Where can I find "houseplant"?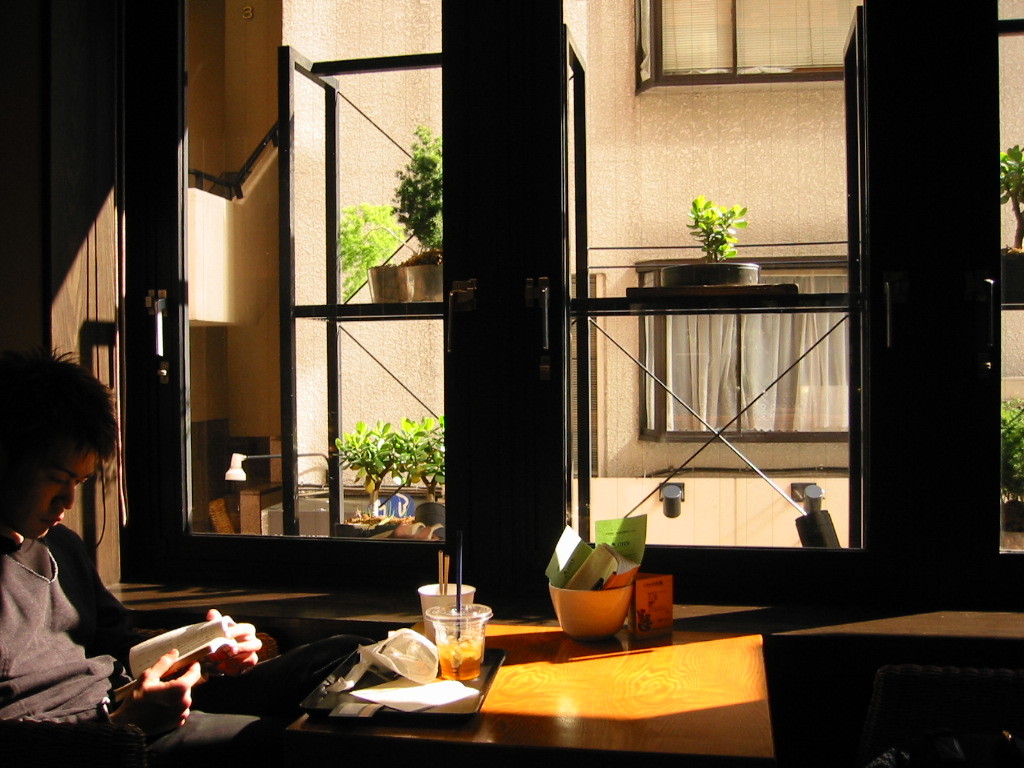
You can find it at [997,147,1023,309].
